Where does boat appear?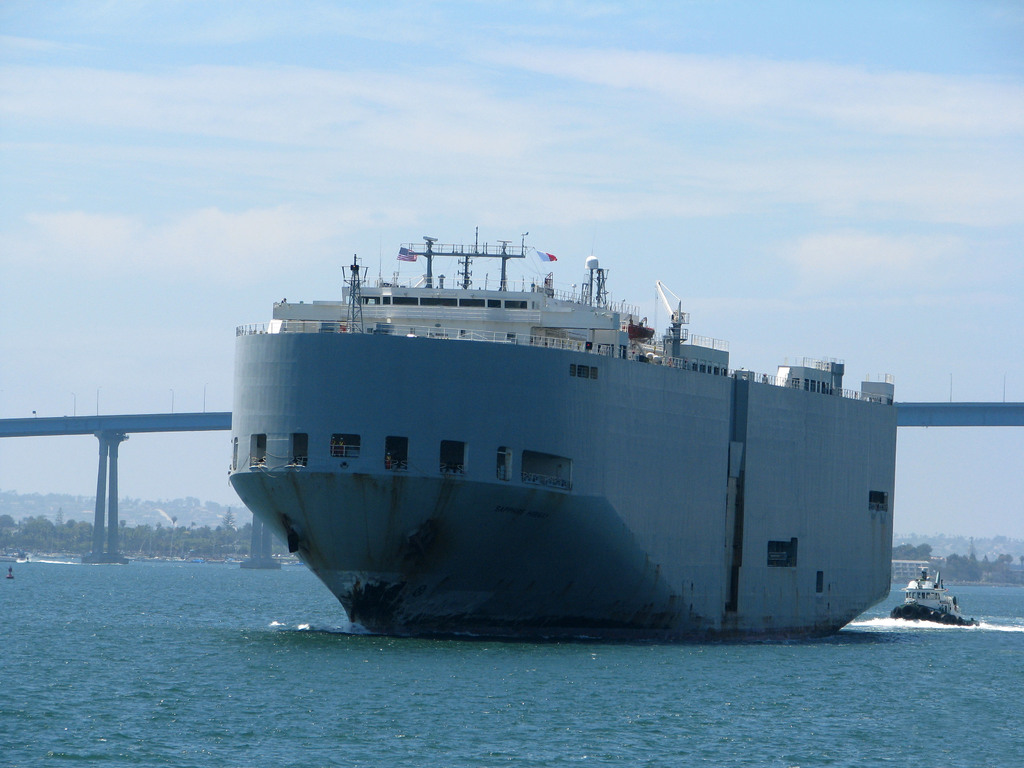
Appears at <bbox>207, 200, 914, 616</bbox>.
